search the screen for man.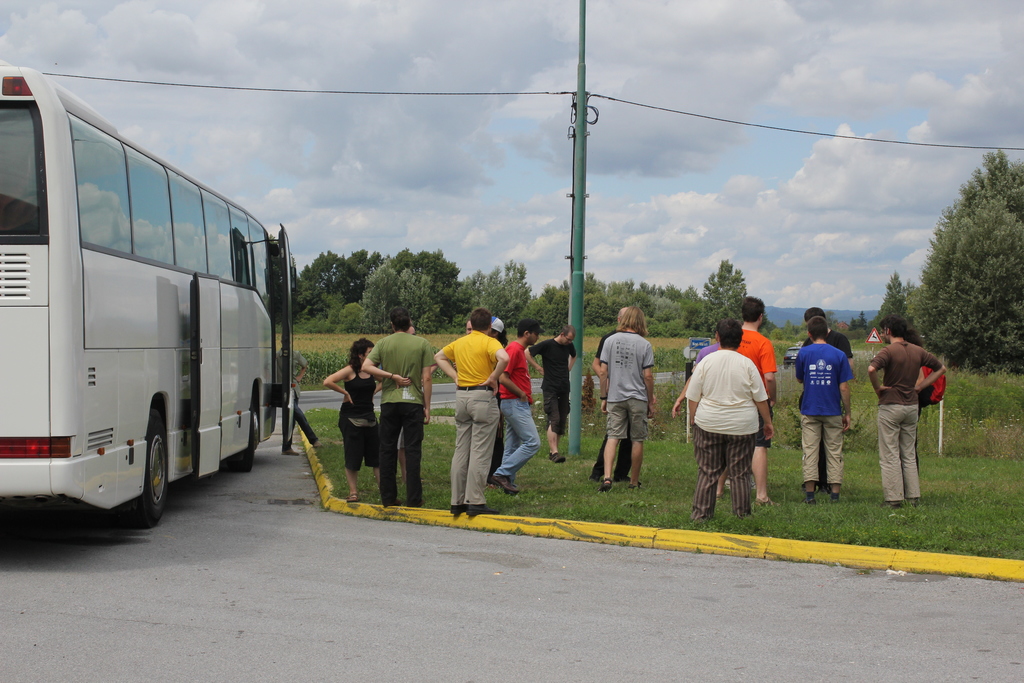
Found at 495 318 544 494.
